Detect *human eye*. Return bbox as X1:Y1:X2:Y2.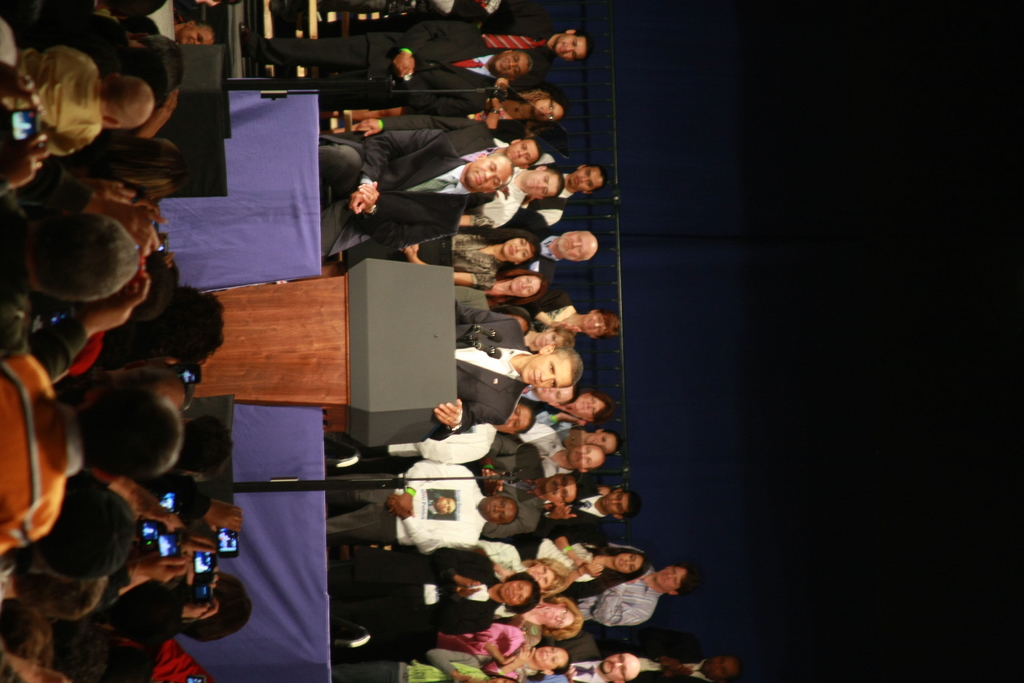
516:421:520:429.
